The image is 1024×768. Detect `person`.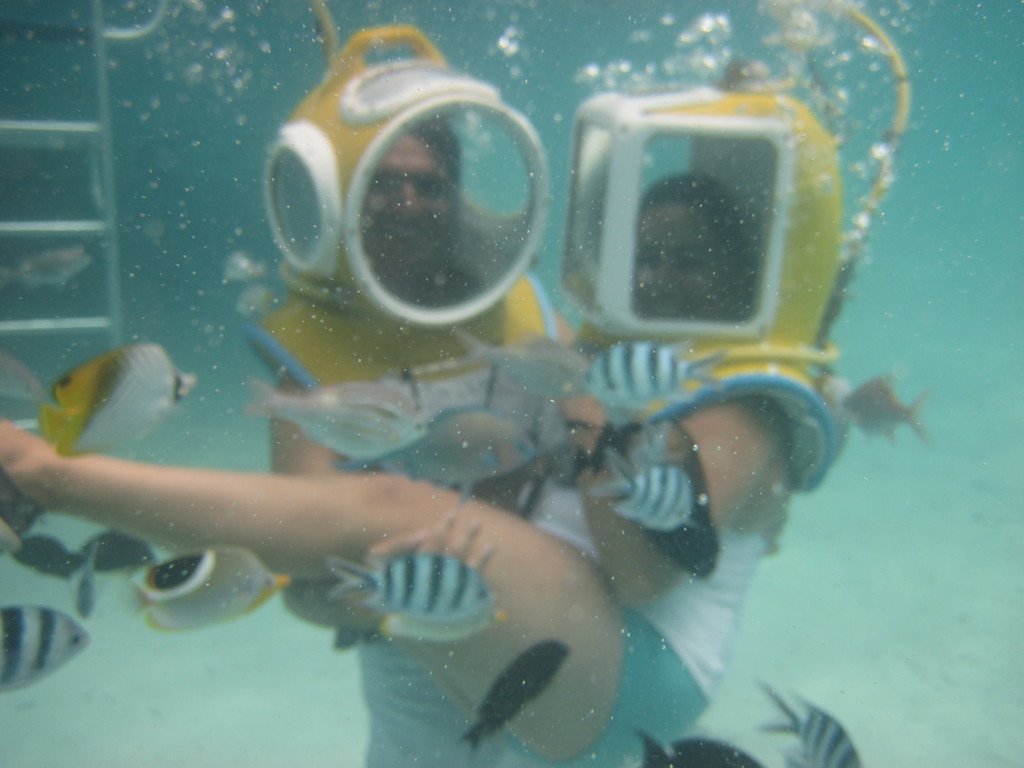
Detection: left=263, top=22, right=590, bottom=767.
